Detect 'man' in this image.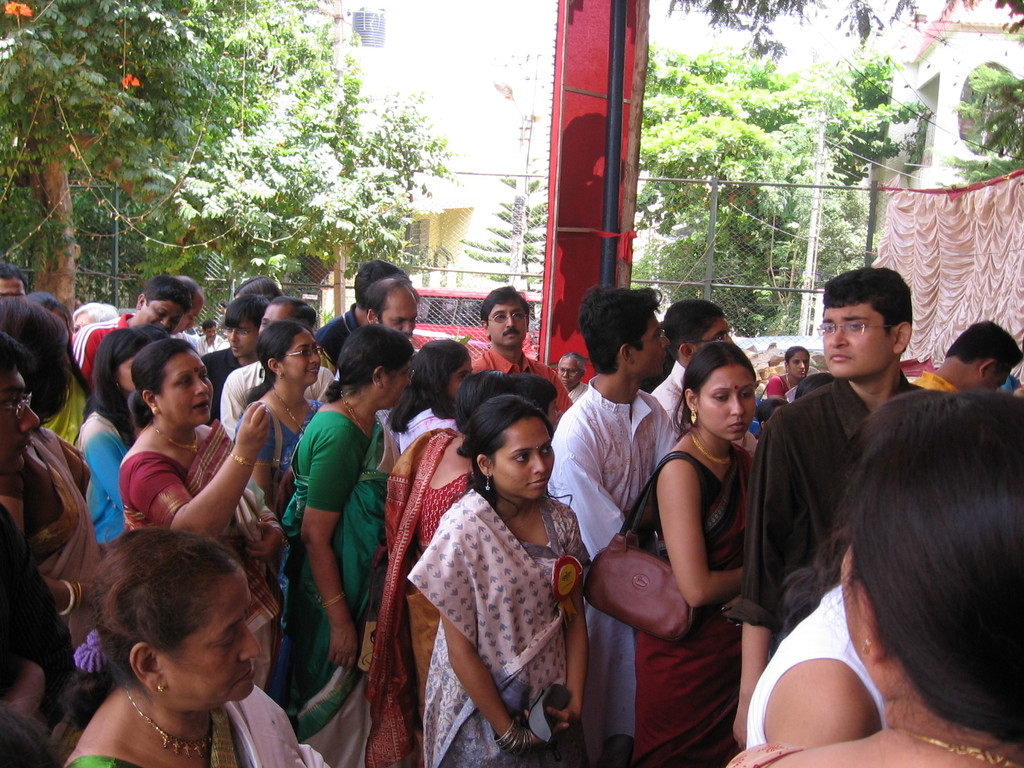
Detection: locate(646, 296, 737, 433).
